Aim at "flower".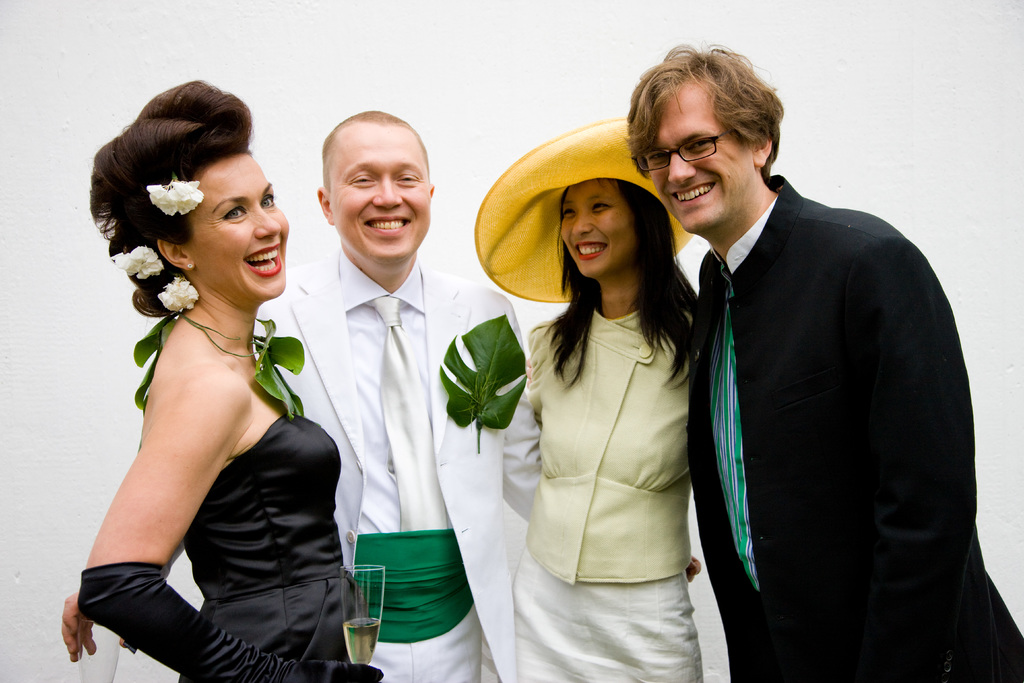
Aimed at pyautogui.locateOnScreen(113, 245, 166, 284).
